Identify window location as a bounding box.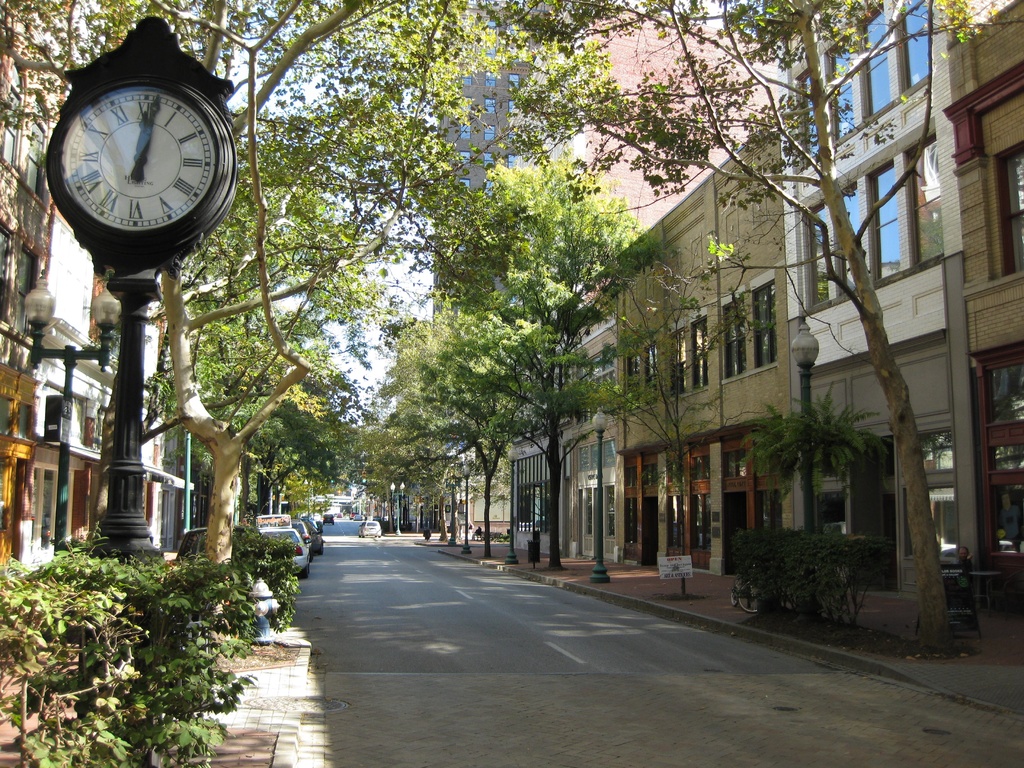
crop(752, 283, 779, 367).
